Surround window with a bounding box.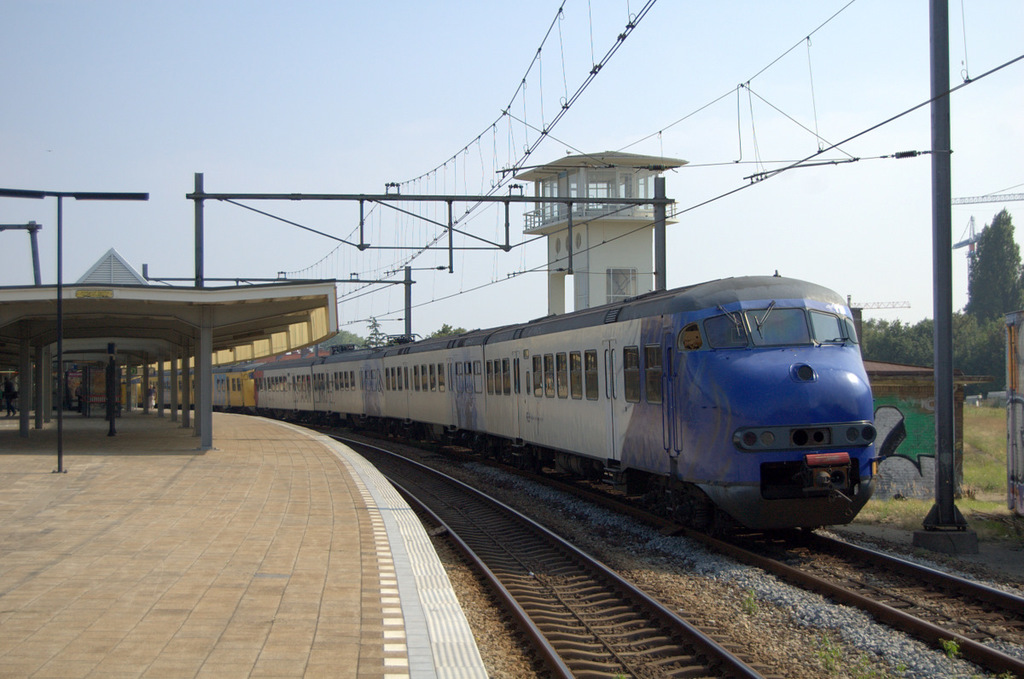
x1=217 y1=380 x2=226 y2=391.
